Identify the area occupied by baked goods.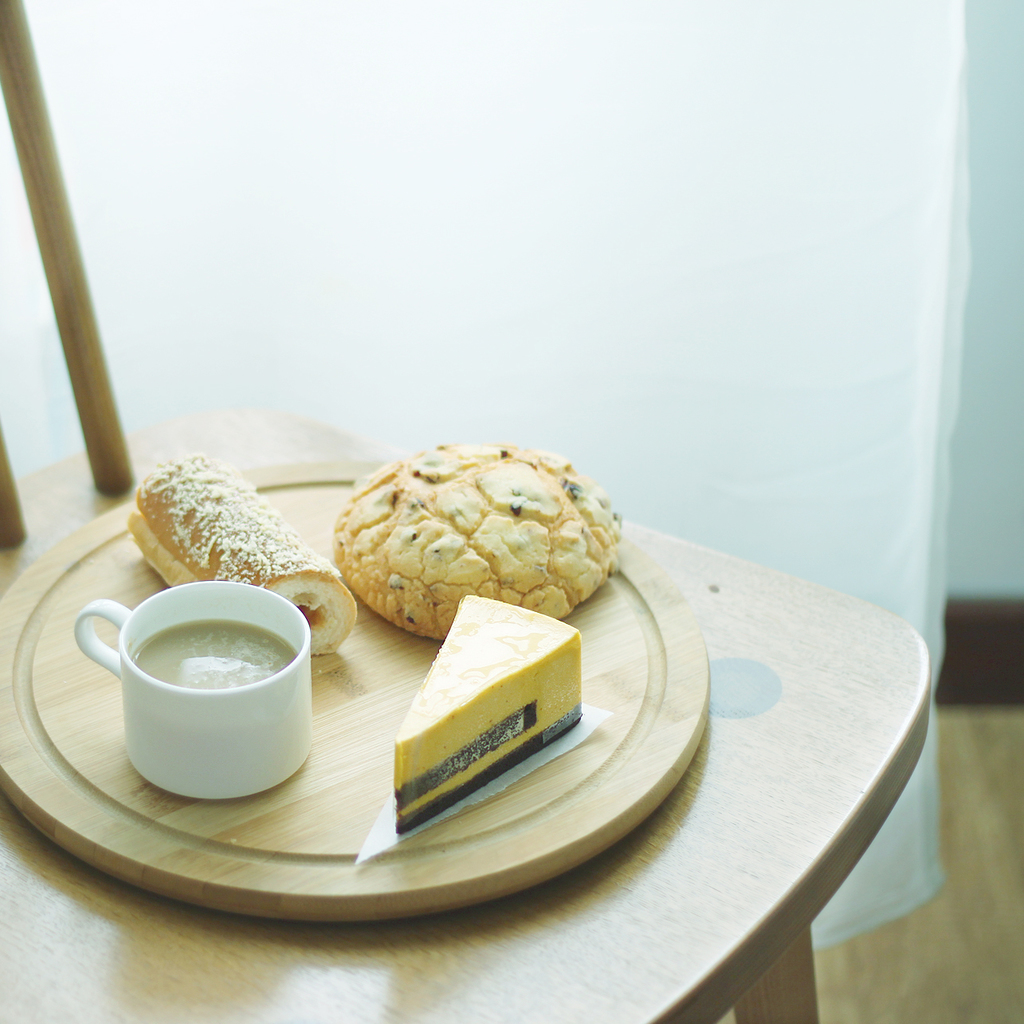
Area: bbox=(125, 452, 357, 654).
